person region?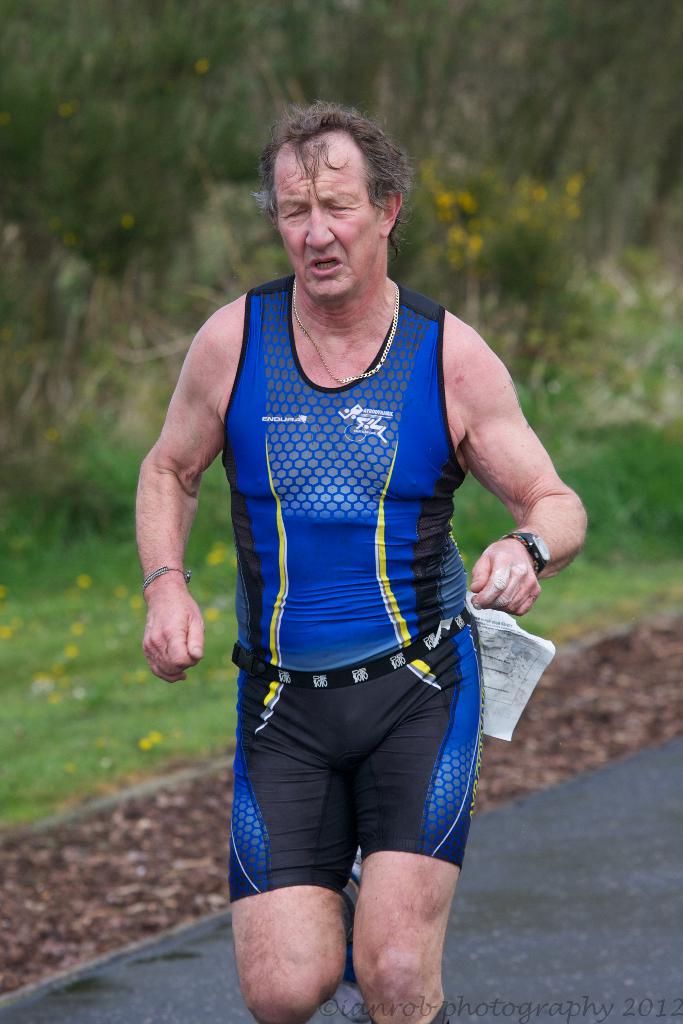
(138,108,591,1023)
